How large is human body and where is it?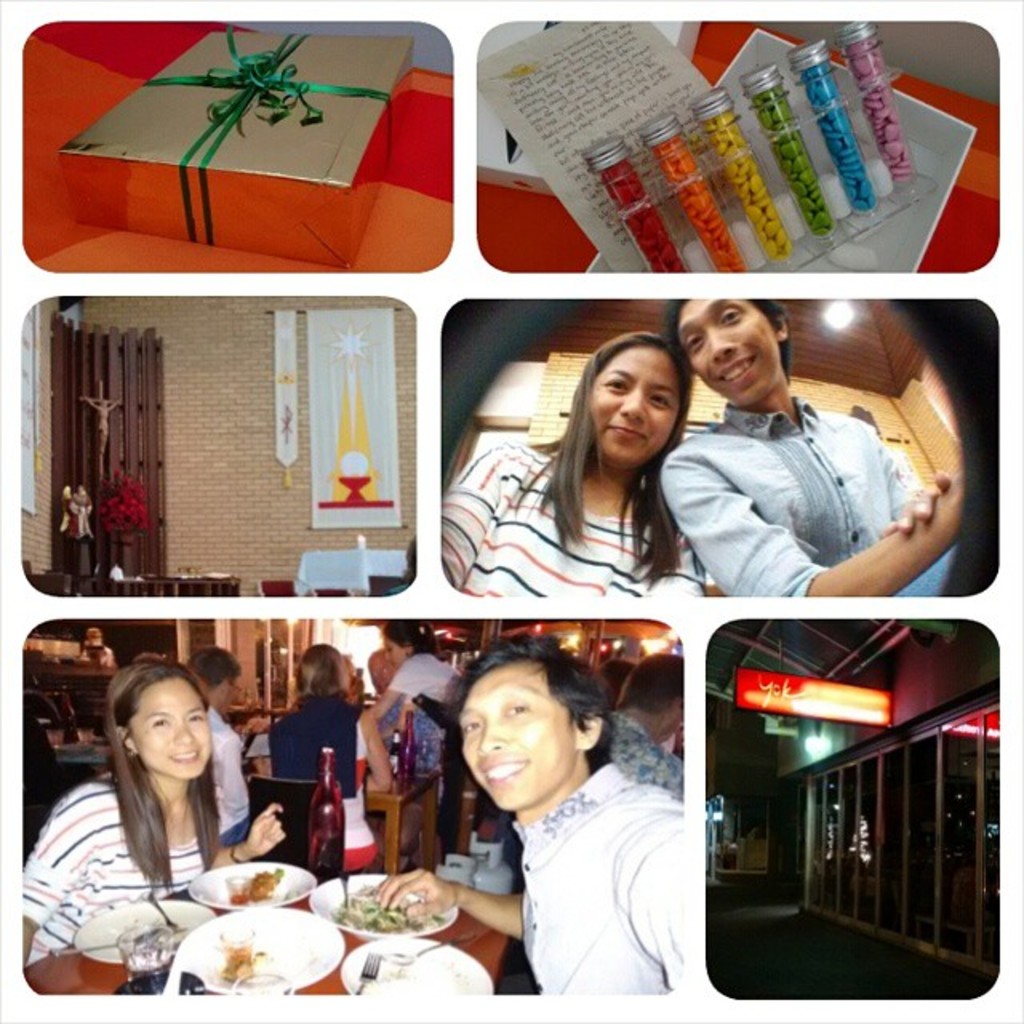
Bounding box: x1=613, y1=707, x2=685, y2=806.
